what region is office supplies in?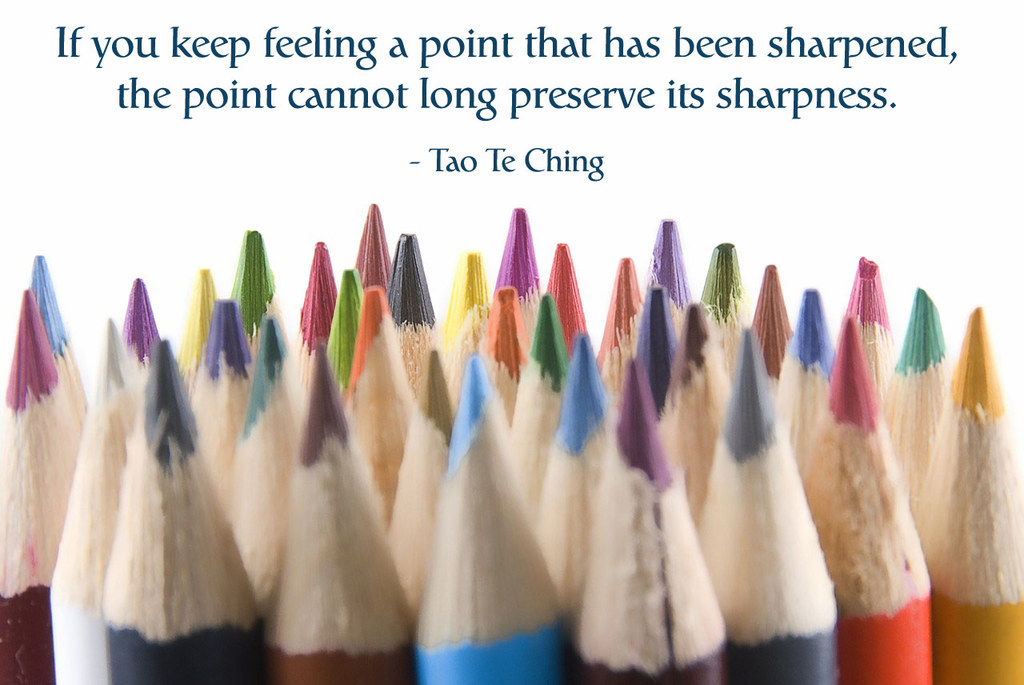
locate(122, 288, 165, 399).
